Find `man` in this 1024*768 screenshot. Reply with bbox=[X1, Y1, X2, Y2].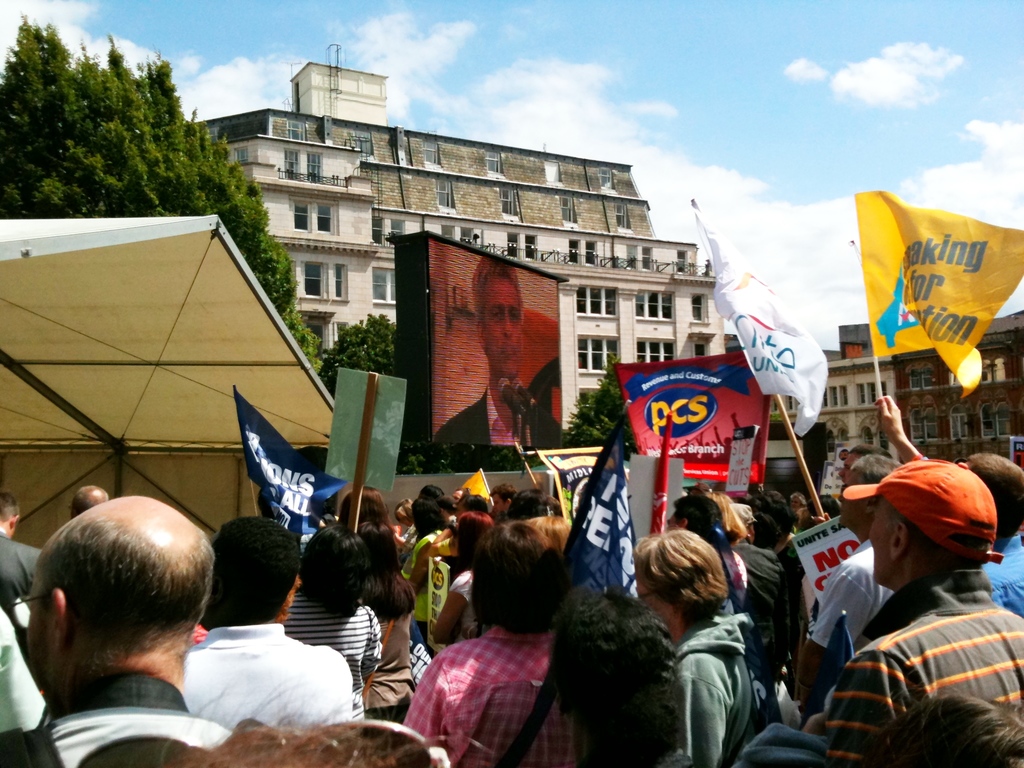
bbox=[489, 484, 514, 513].
